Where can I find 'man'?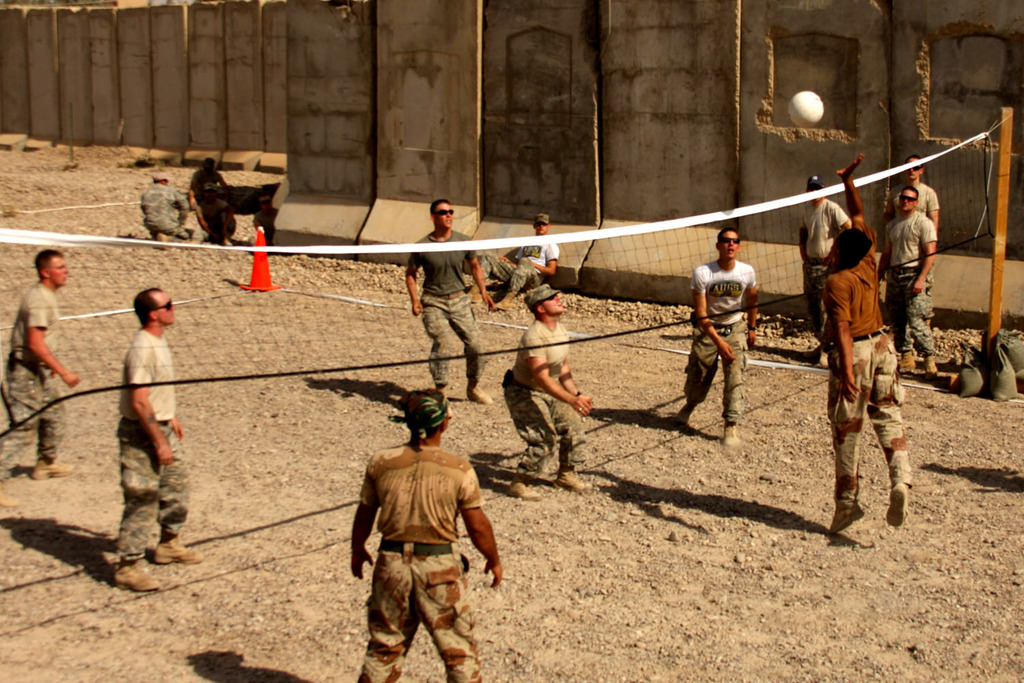
You can find it at region(186, 158, 236, 253).
